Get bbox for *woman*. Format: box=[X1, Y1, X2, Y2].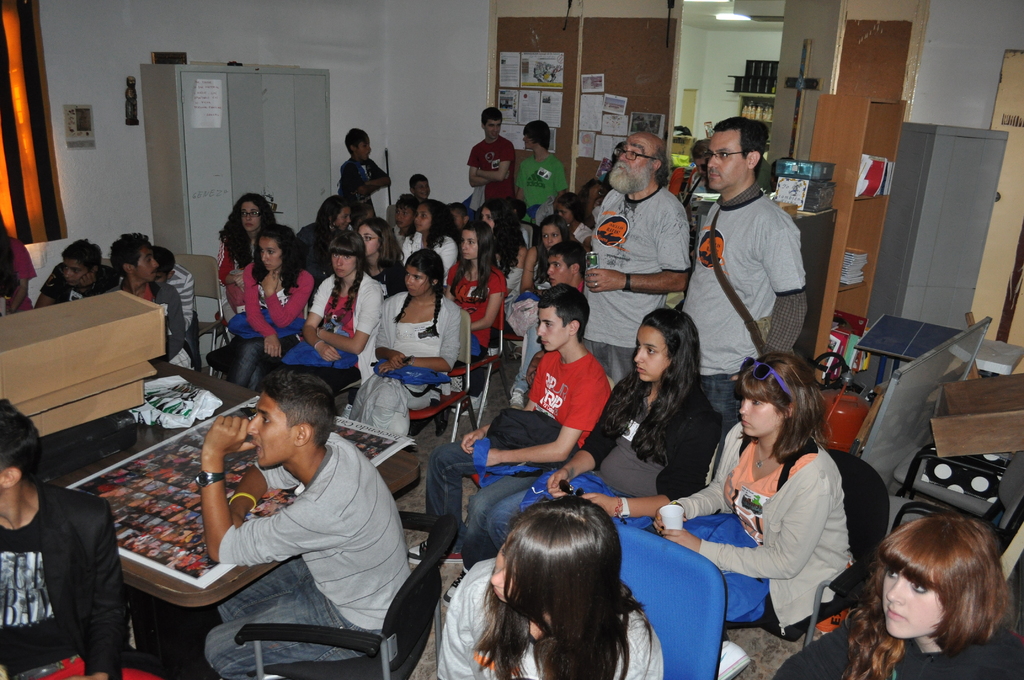
box=[676, 133, 716, 241].
